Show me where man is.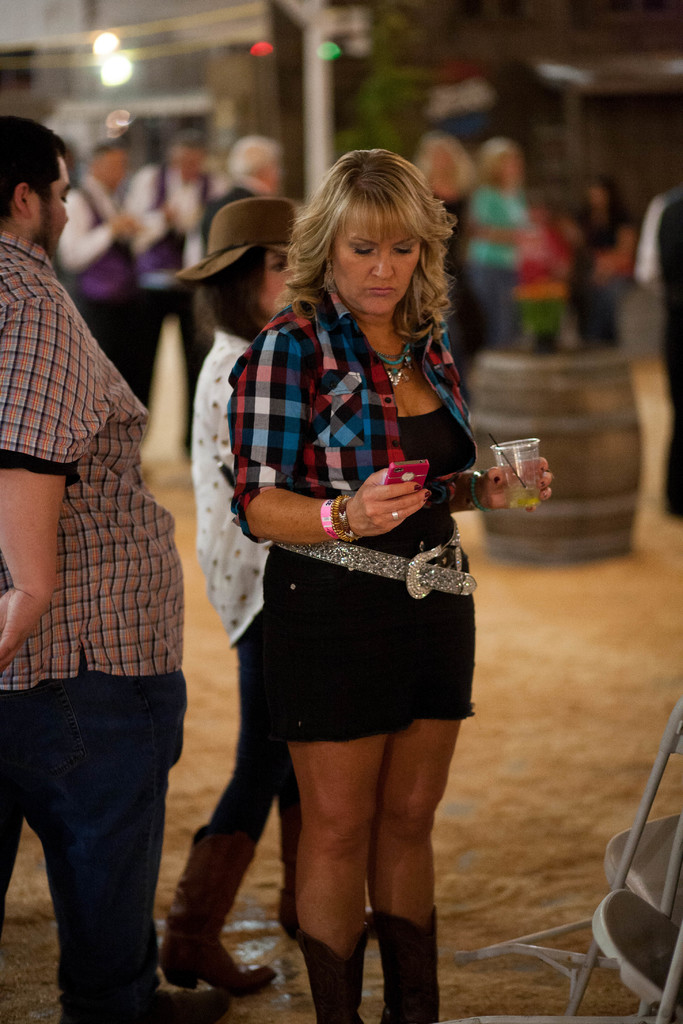
man is at bbox=(185, 127, 309, 474).
